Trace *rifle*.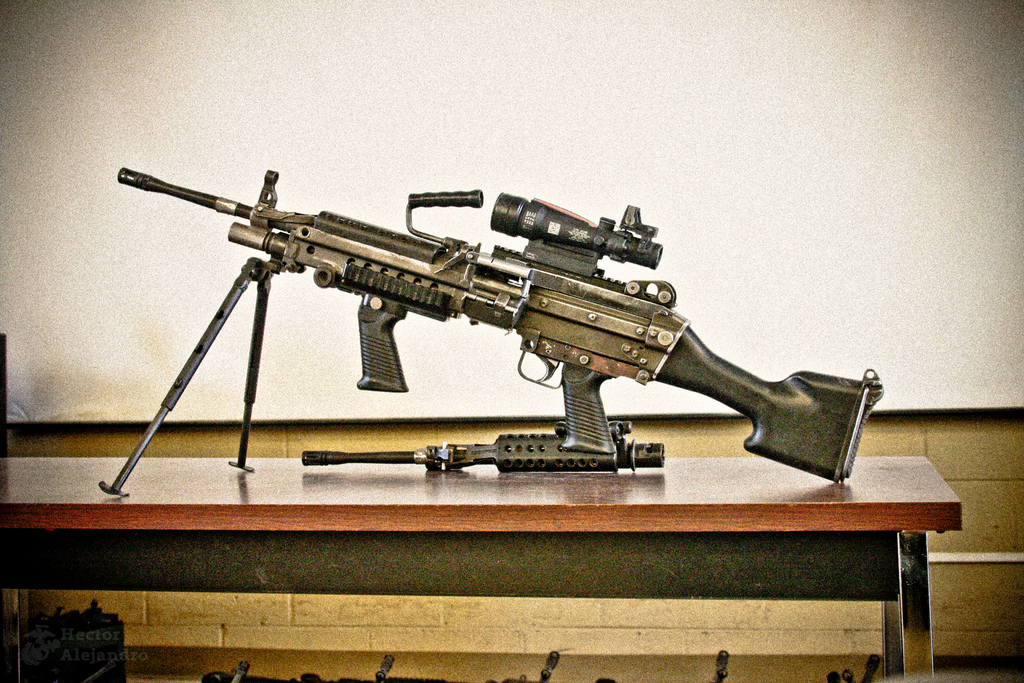
Traced to region(99, 168, 883, 496).
